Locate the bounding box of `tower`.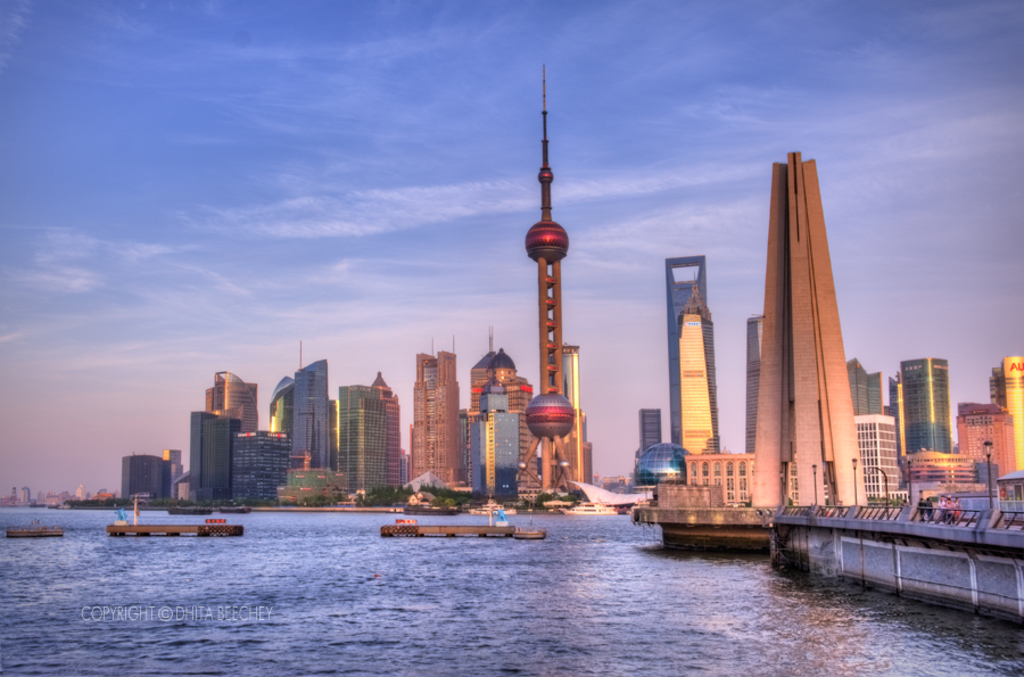
Bounding box: bbox=[333, 388, 387, 502].
